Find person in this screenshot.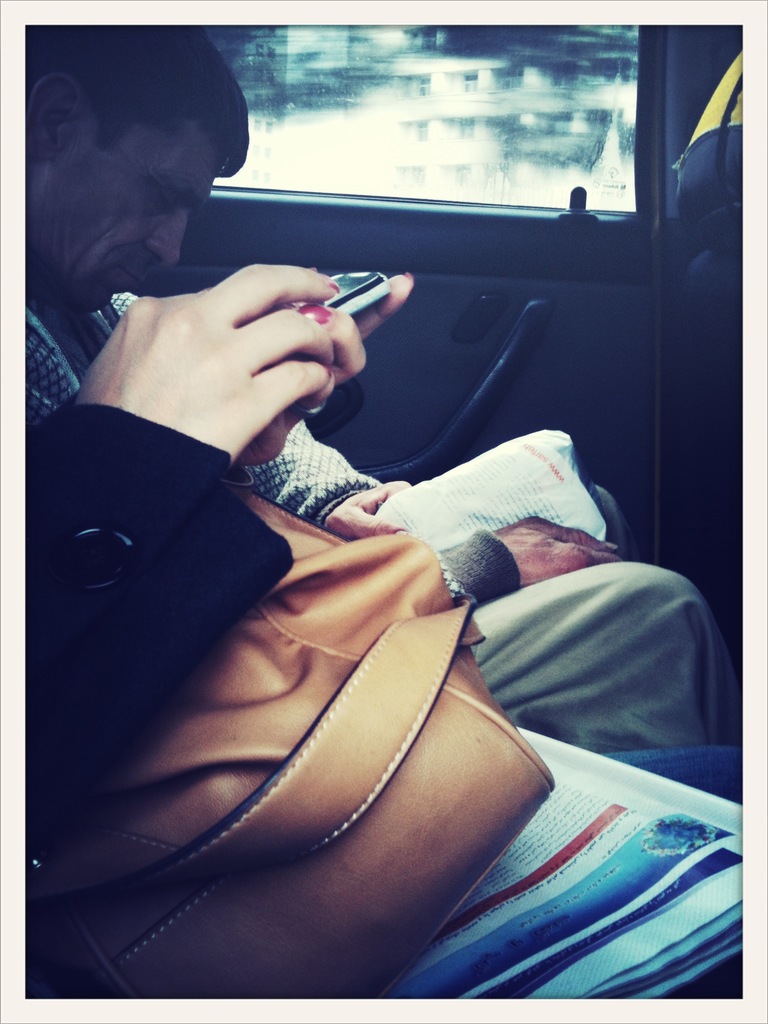
The bounding box for person is bbox=[15, 24, 728, 754].
